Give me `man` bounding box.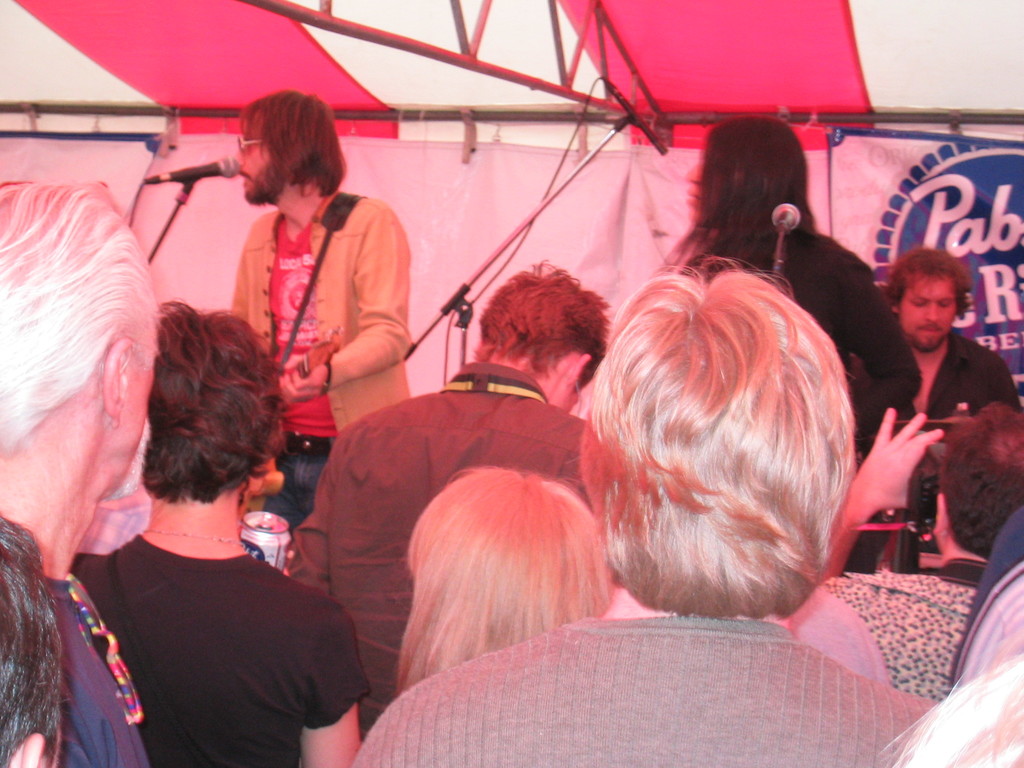
{"x1": 796, "y1": 396, "x2": 1023, "y2": 699}.
